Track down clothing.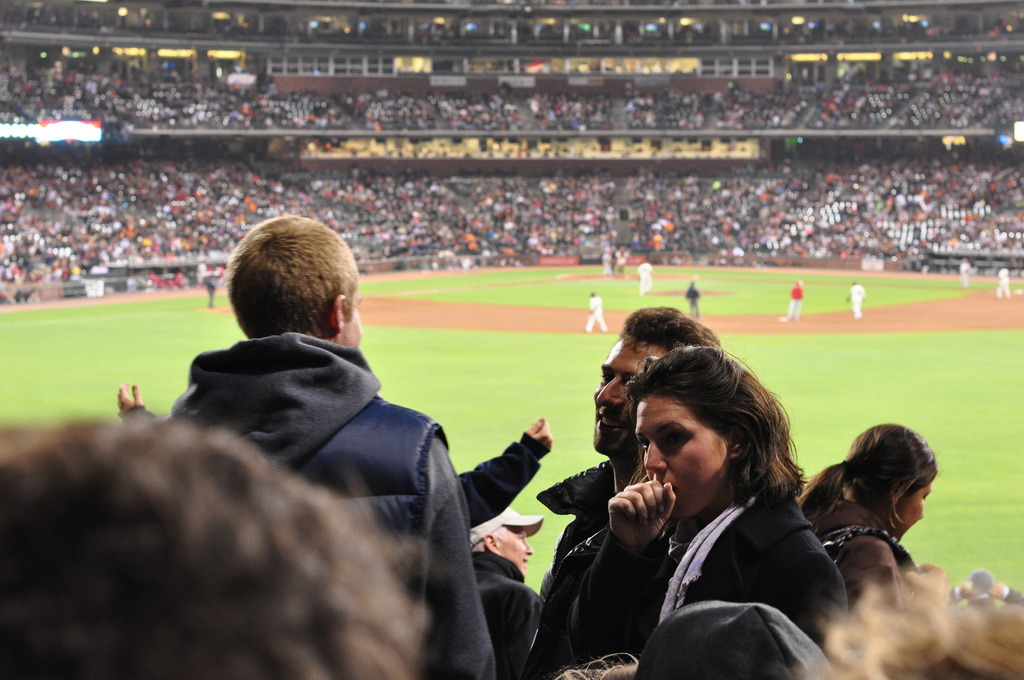
Tracked to 166,331,497,679.
